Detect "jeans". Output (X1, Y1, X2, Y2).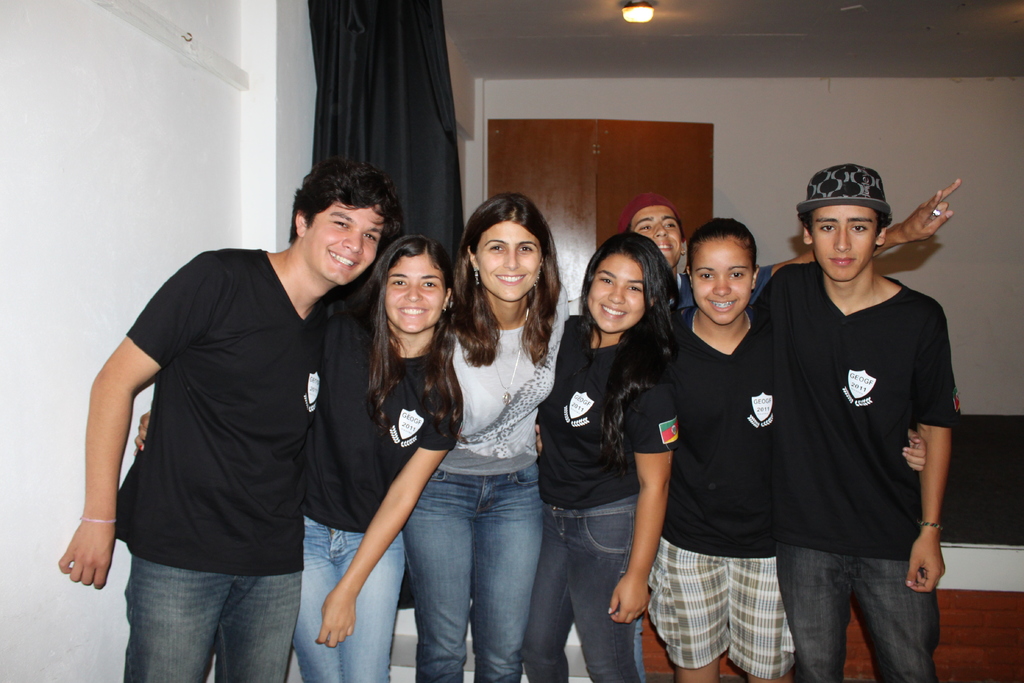
(124, 559, 300, 682).
